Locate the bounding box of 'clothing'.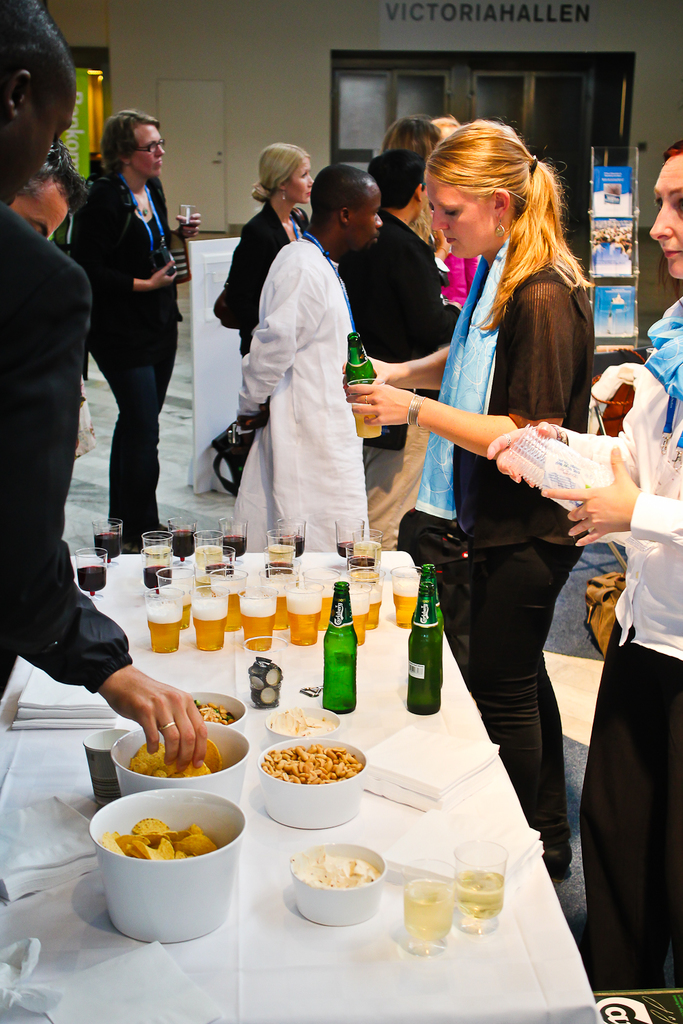
Bounding box: select_region(219, 182, 380, 561).
